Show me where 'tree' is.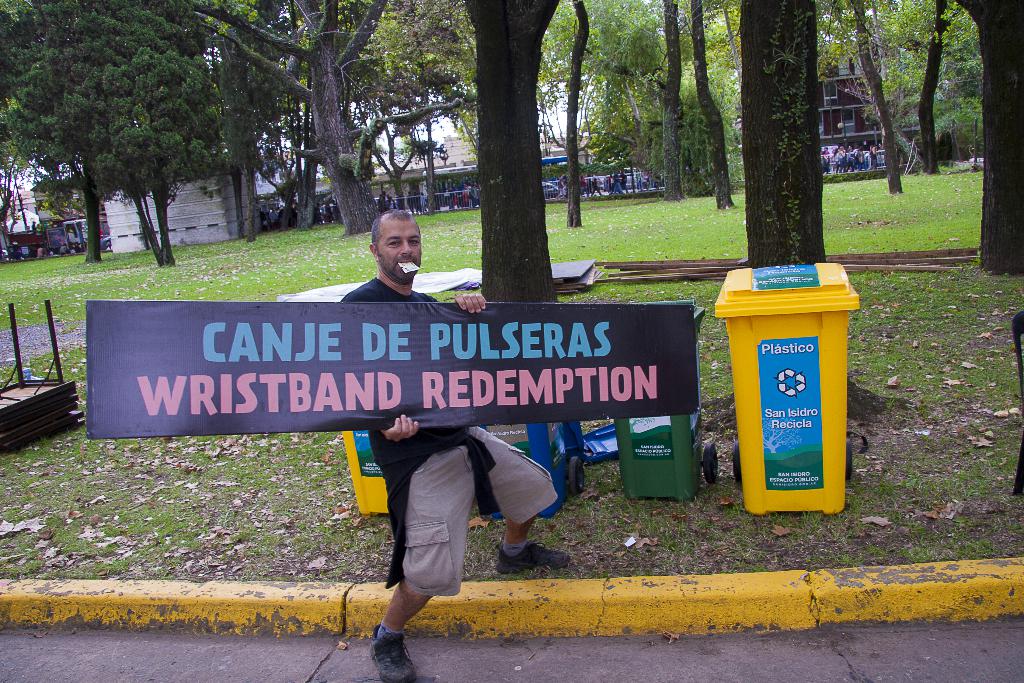
'tree' is at (x1=22, y1=17, x2=259, y2=259).
